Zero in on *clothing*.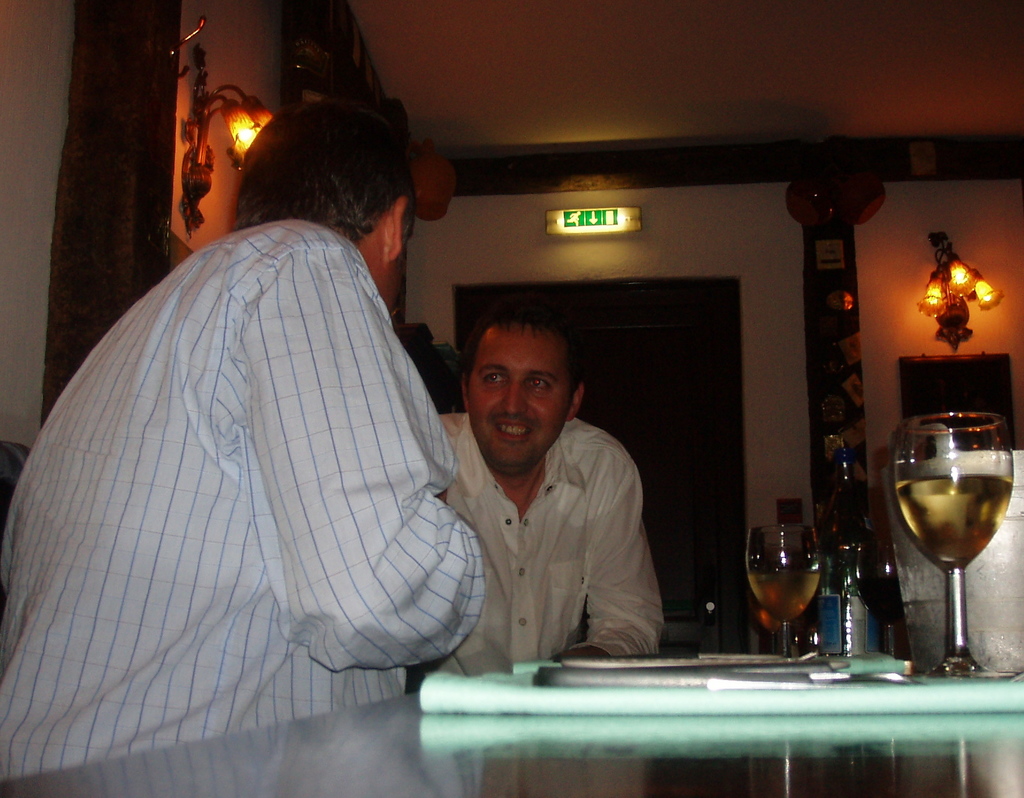
Zeroed in: {"x1": 36, "y1": 136, "x2": 489, "y2": 769}.
